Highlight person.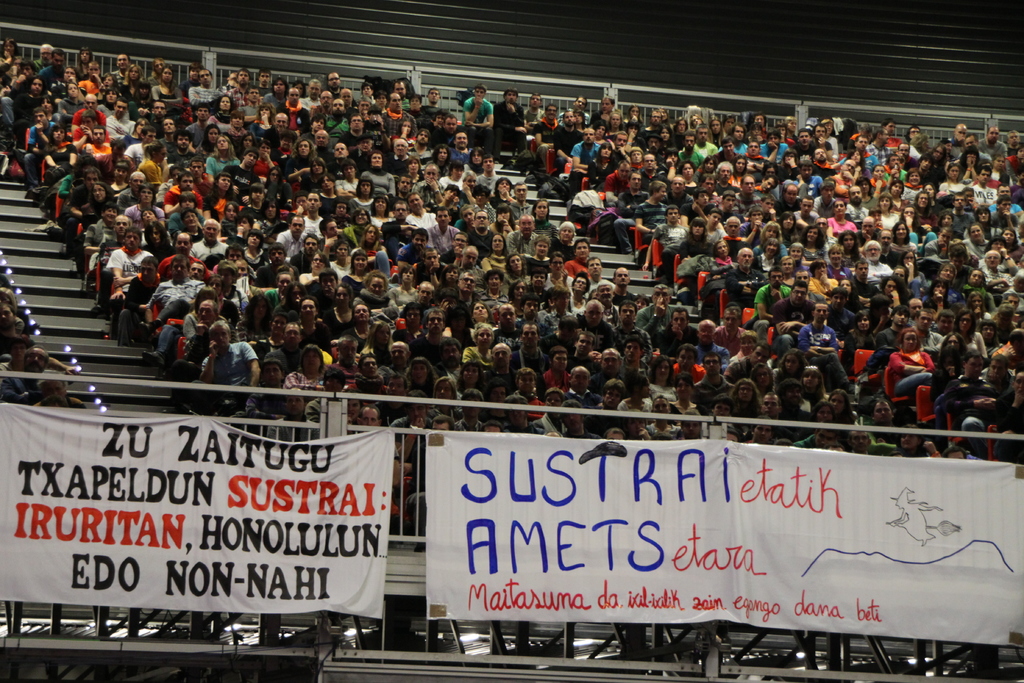
Highlighted region: box=[870, 324, 941, 425].
